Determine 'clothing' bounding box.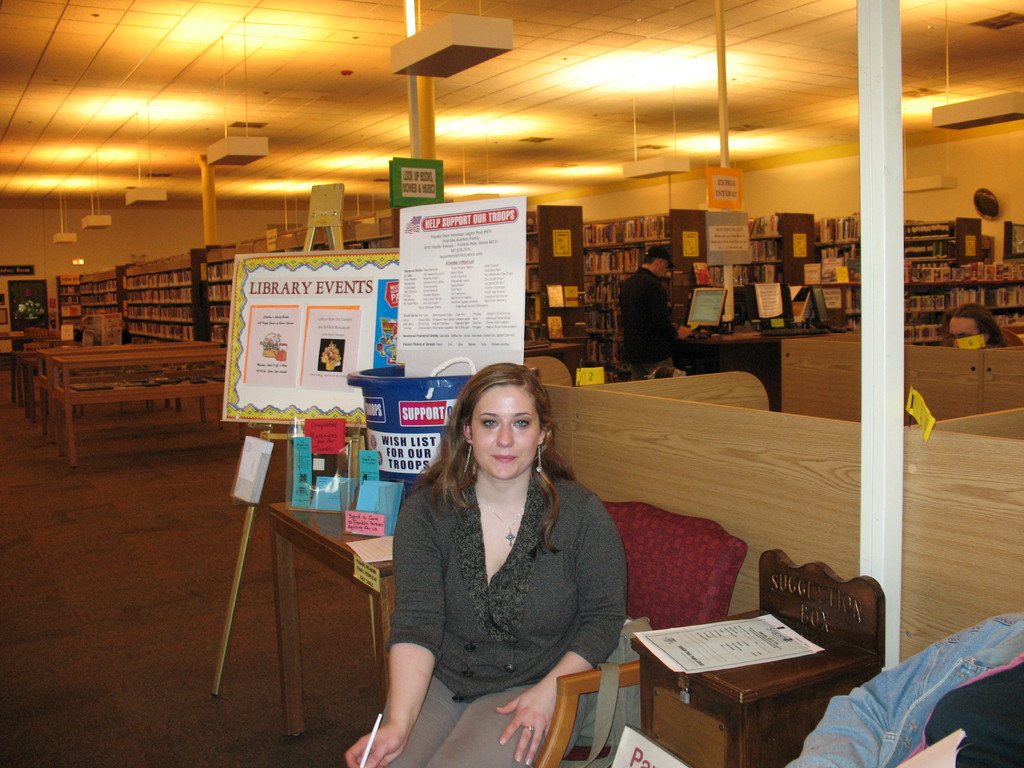
Determined: box(788, 611, 1023, 767).
